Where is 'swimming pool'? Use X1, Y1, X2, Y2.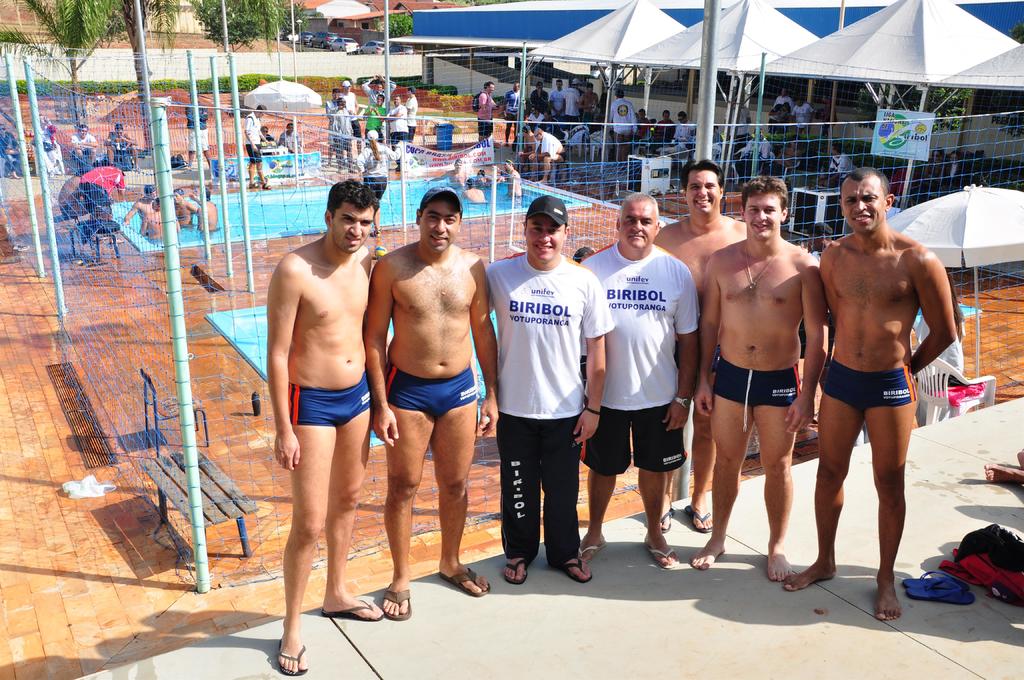
207, 309, 497, 445.
